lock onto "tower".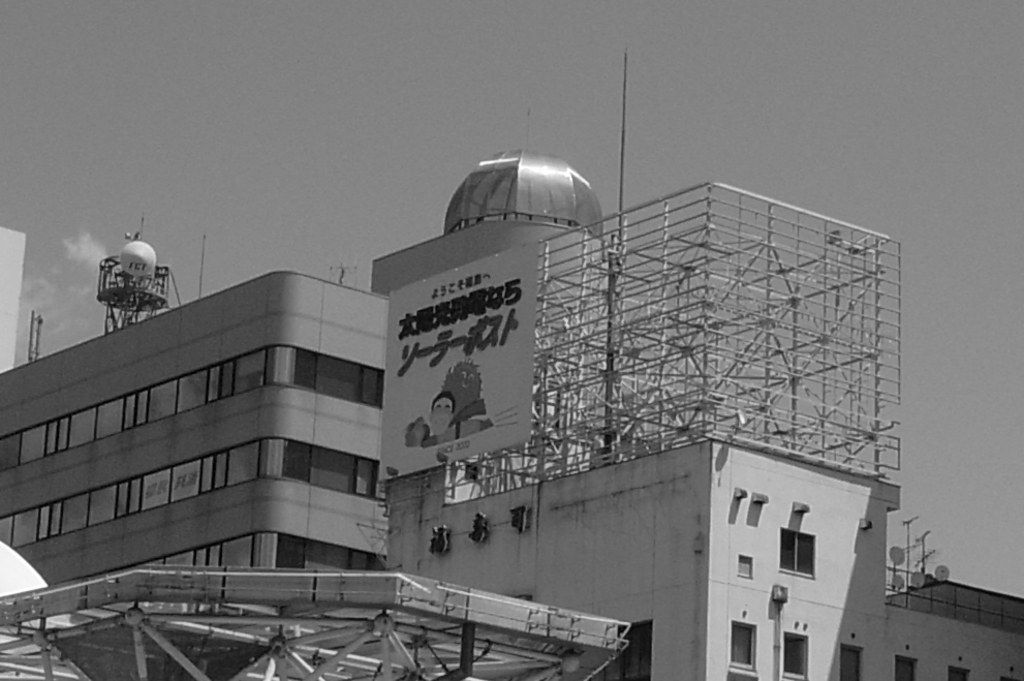
Locked: bbox(0, 268, 391, 585).
